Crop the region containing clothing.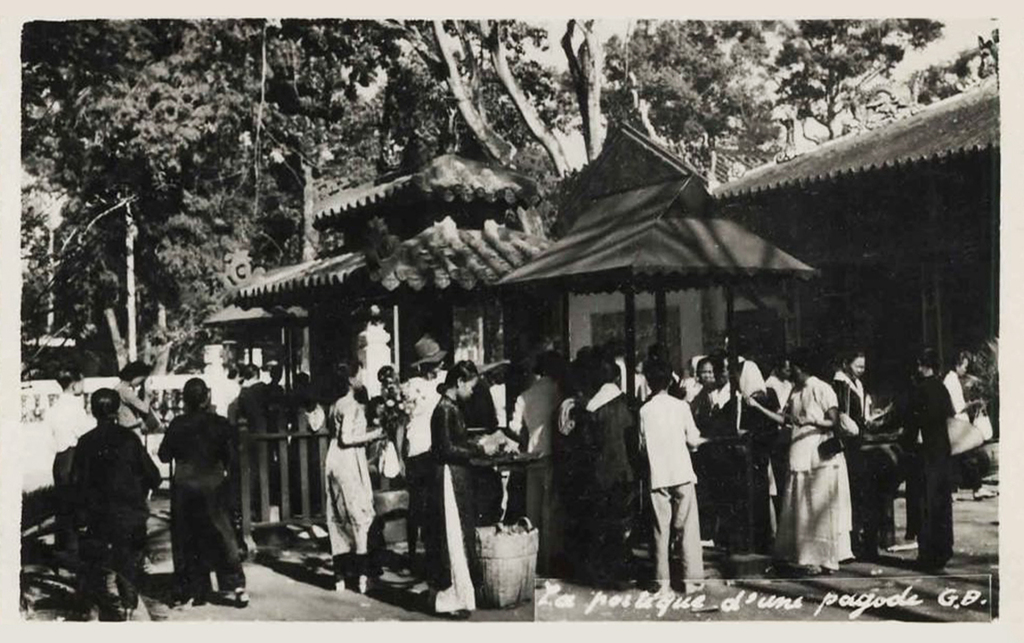
Crop region: 50 390 92 545.
